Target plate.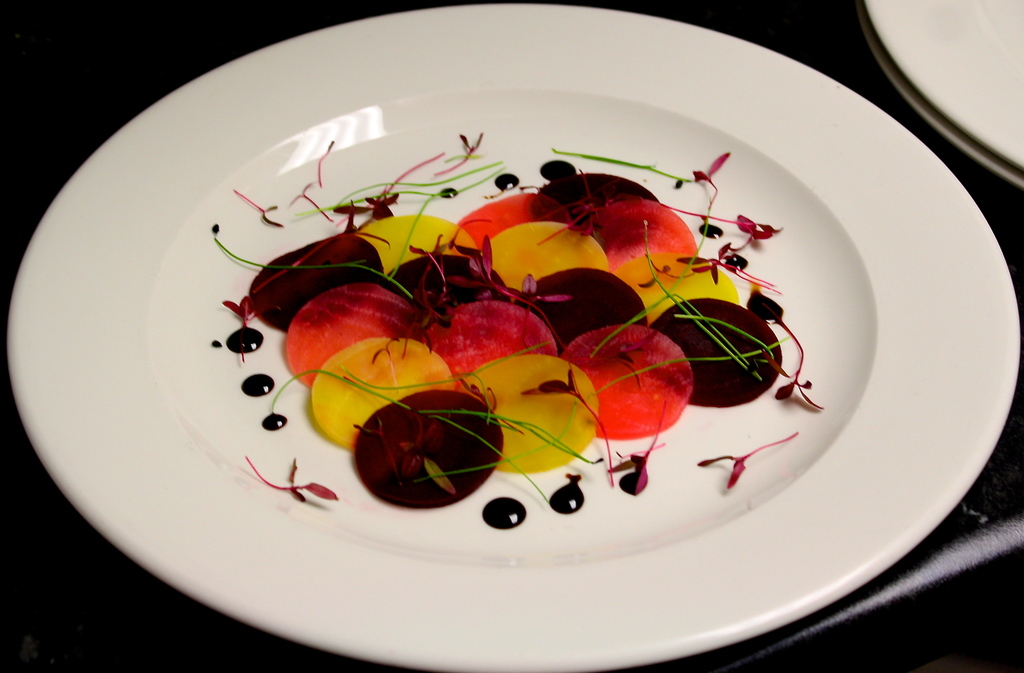
Target region: select_region(1, 1, 1013, 672).
